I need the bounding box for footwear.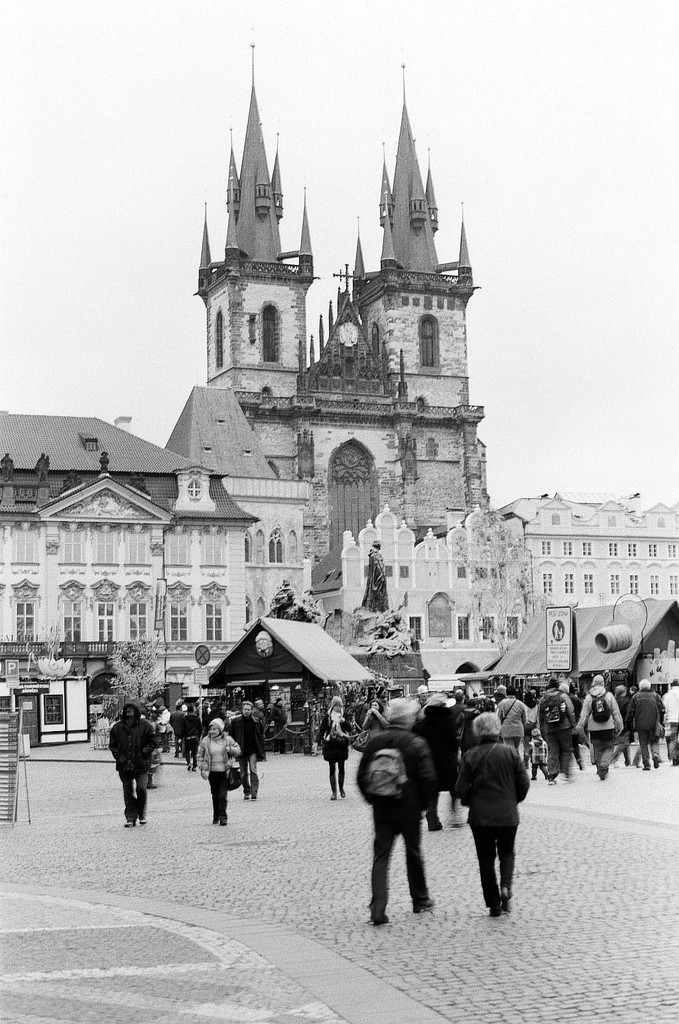
Here it is: select_region(125, 817, 134, 830).
